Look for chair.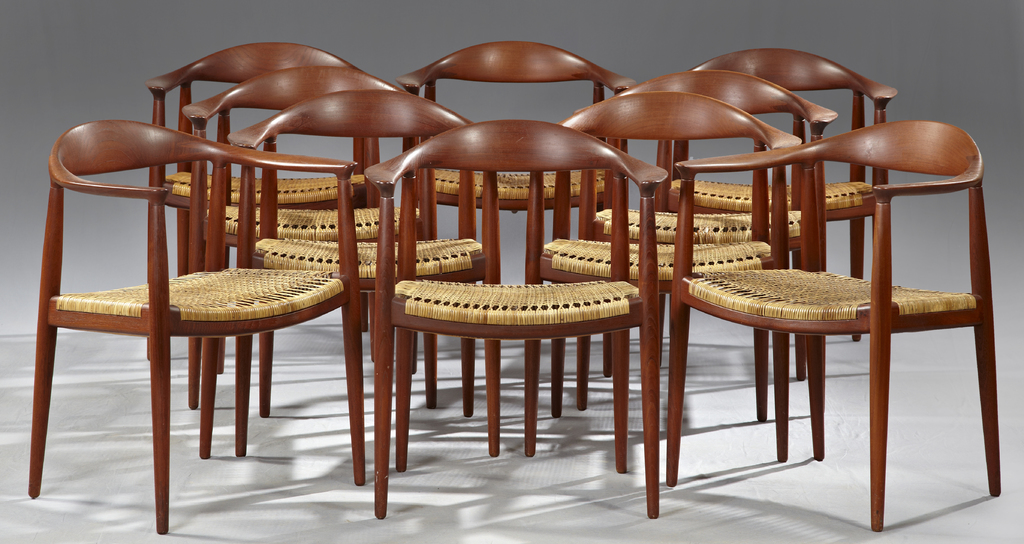
Found: crop(147, 39, 383, 361).
